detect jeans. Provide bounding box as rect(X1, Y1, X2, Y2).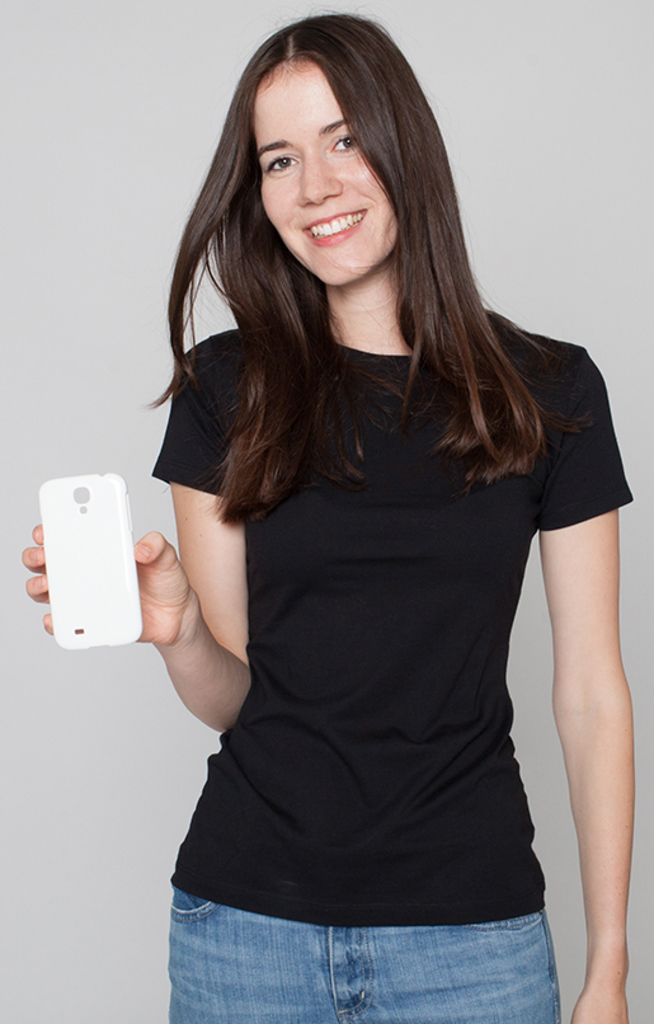
rect(157, 868, 584, 1018).
